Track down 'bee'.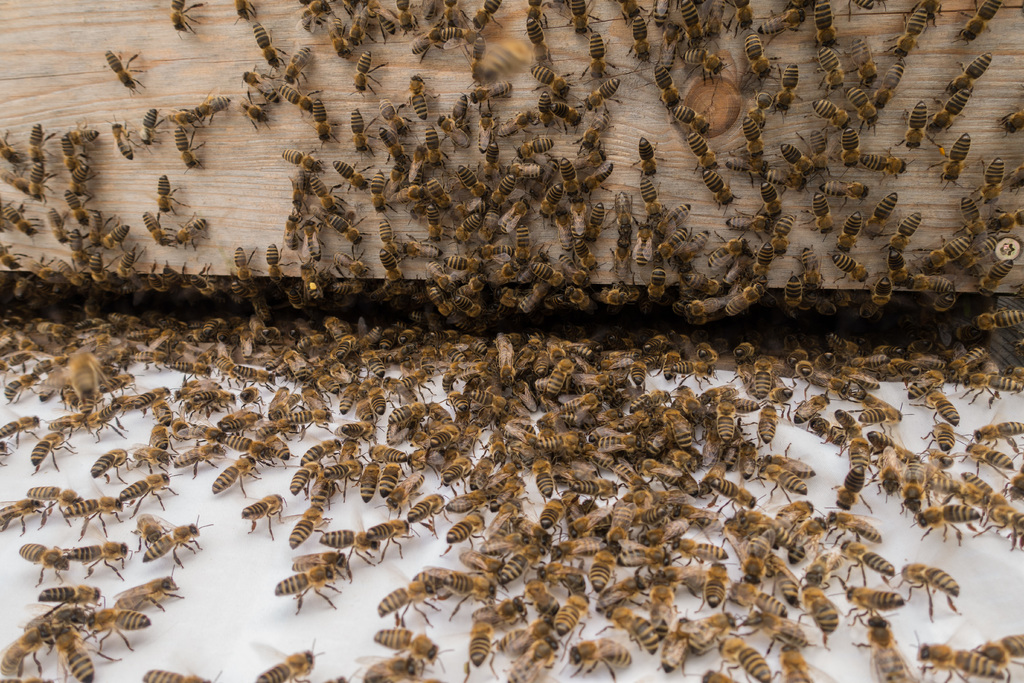
Tracked to [111, 567, 181, 618].
